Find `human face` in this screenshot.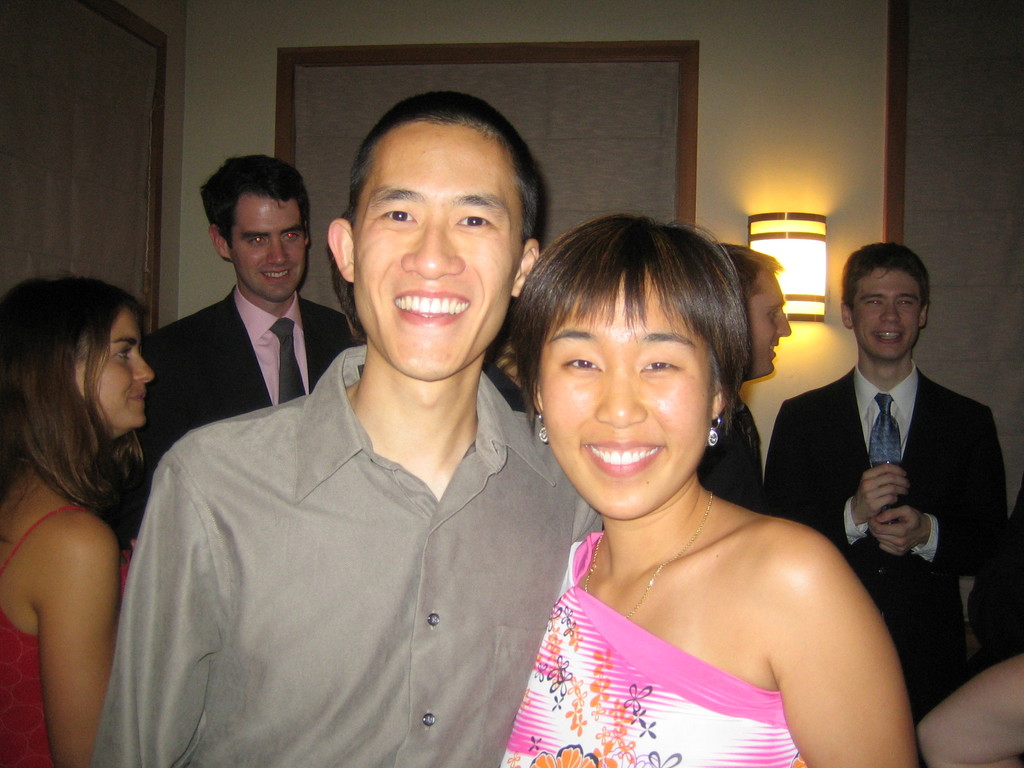
The bounding box for `human face` is 851 269 920 359.
